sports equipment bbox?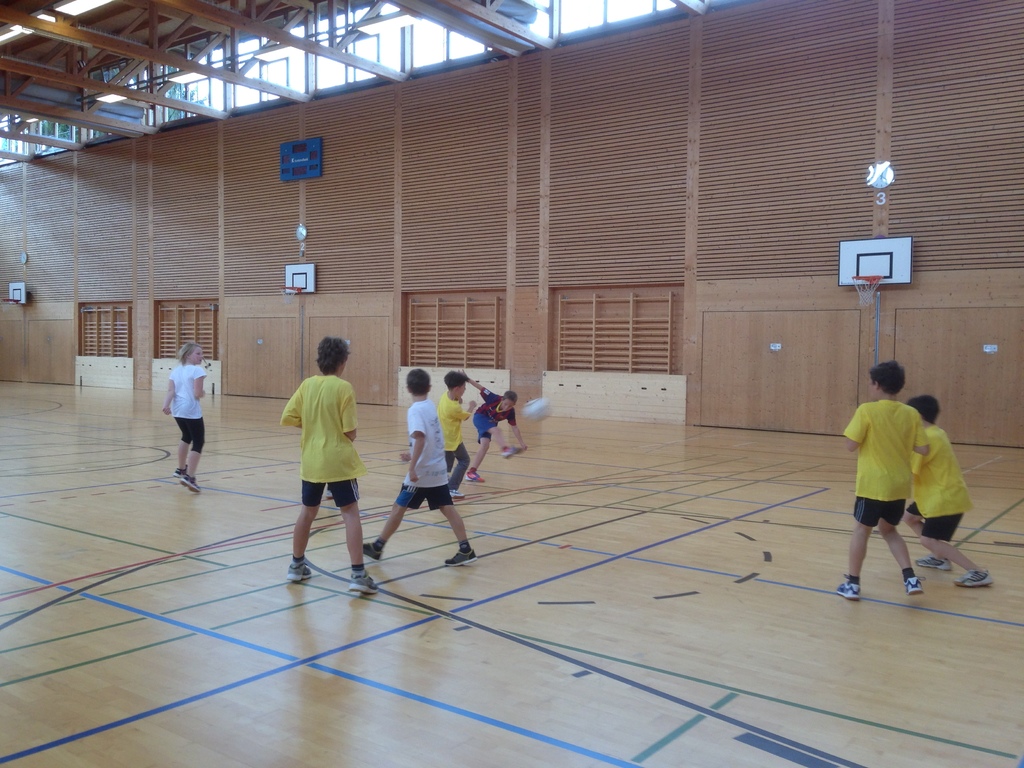
bbox=[837, 573, 861, 602]
